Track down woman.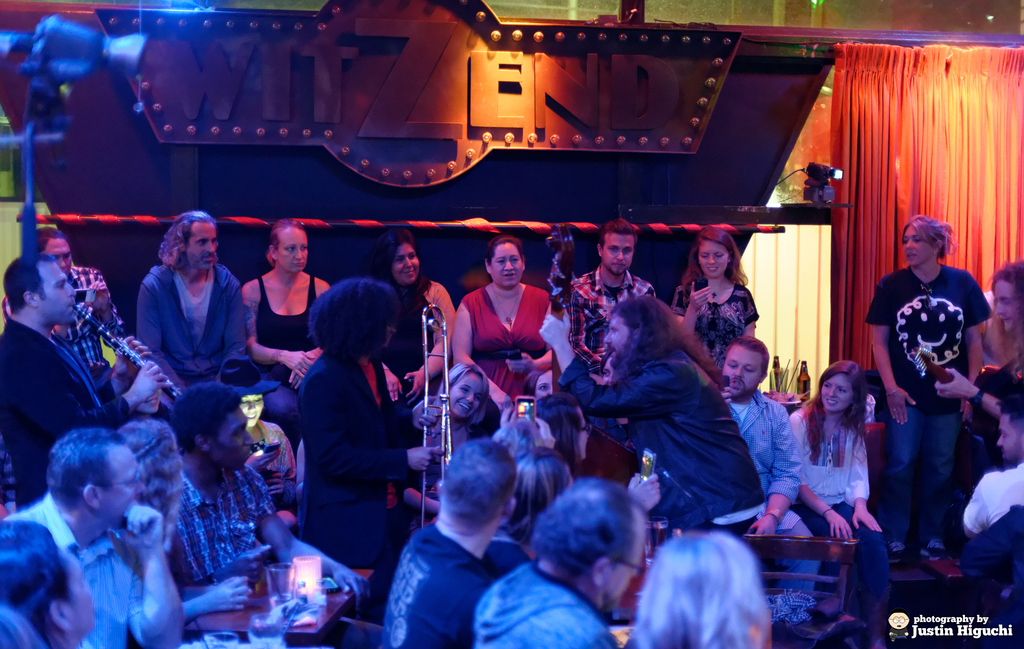
Tracked to bbox=[524, 364, 556, 400].
